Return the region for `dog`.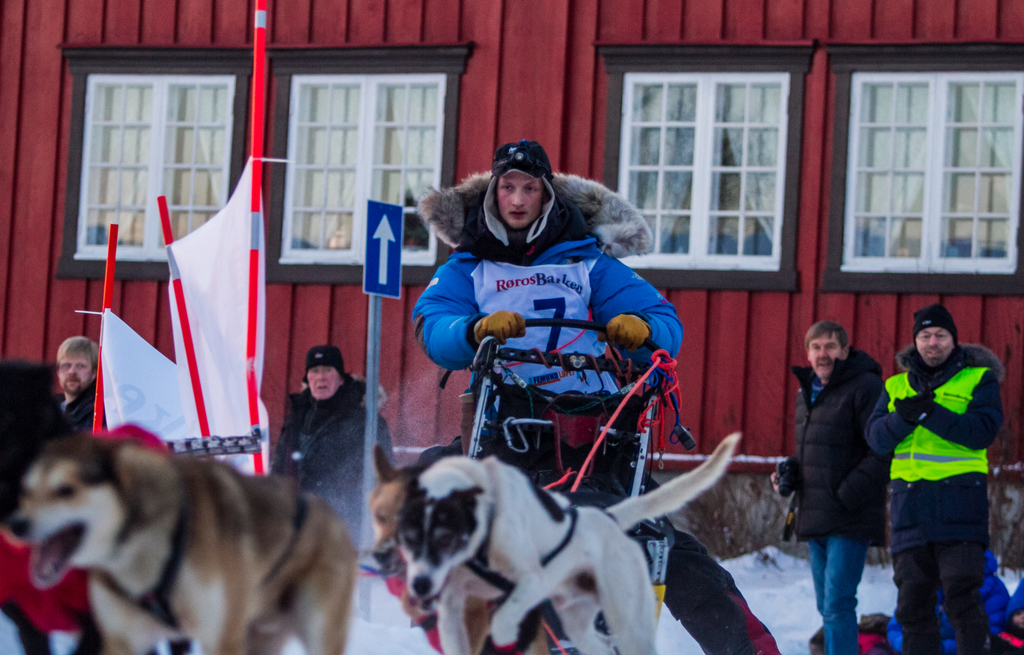
[372, 447, 553, 654].
